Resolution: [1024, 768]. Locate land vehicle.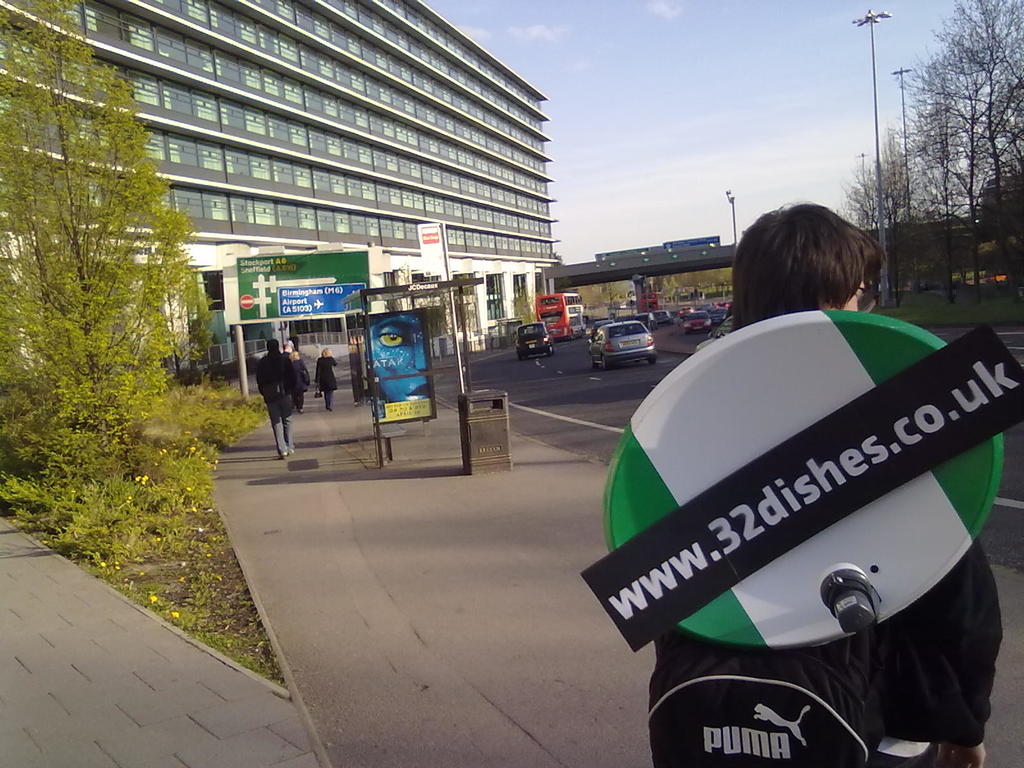
685/310/712/333.
